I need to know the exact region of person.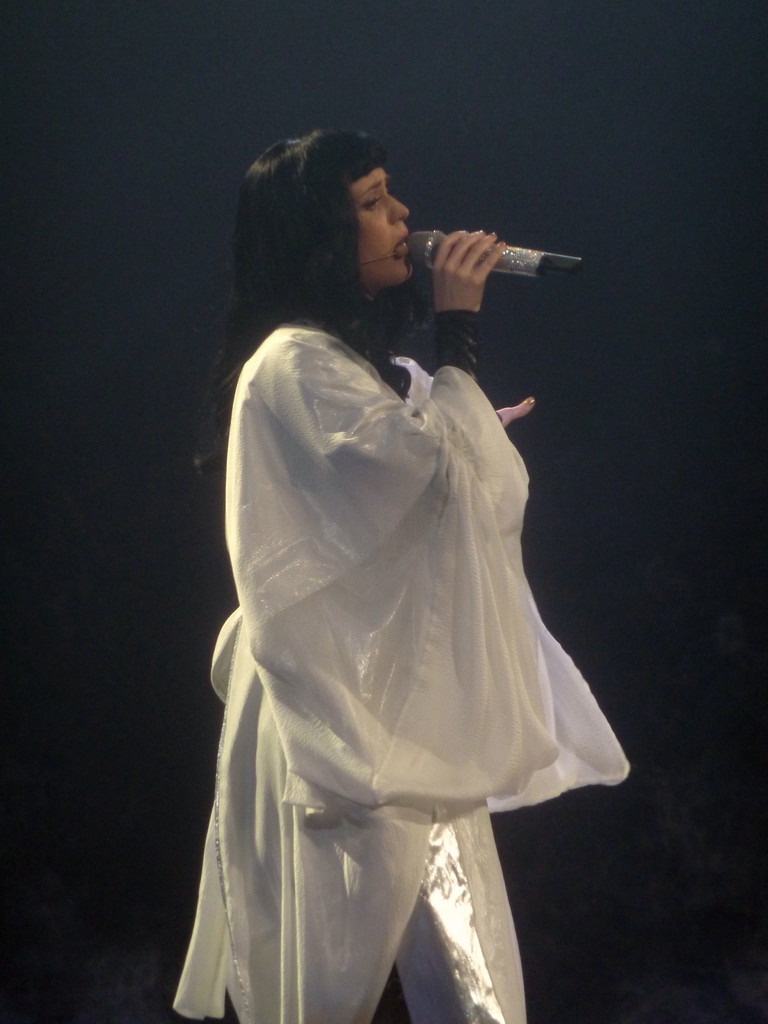
Region: bbox=(171, 97, 628, 1023).
